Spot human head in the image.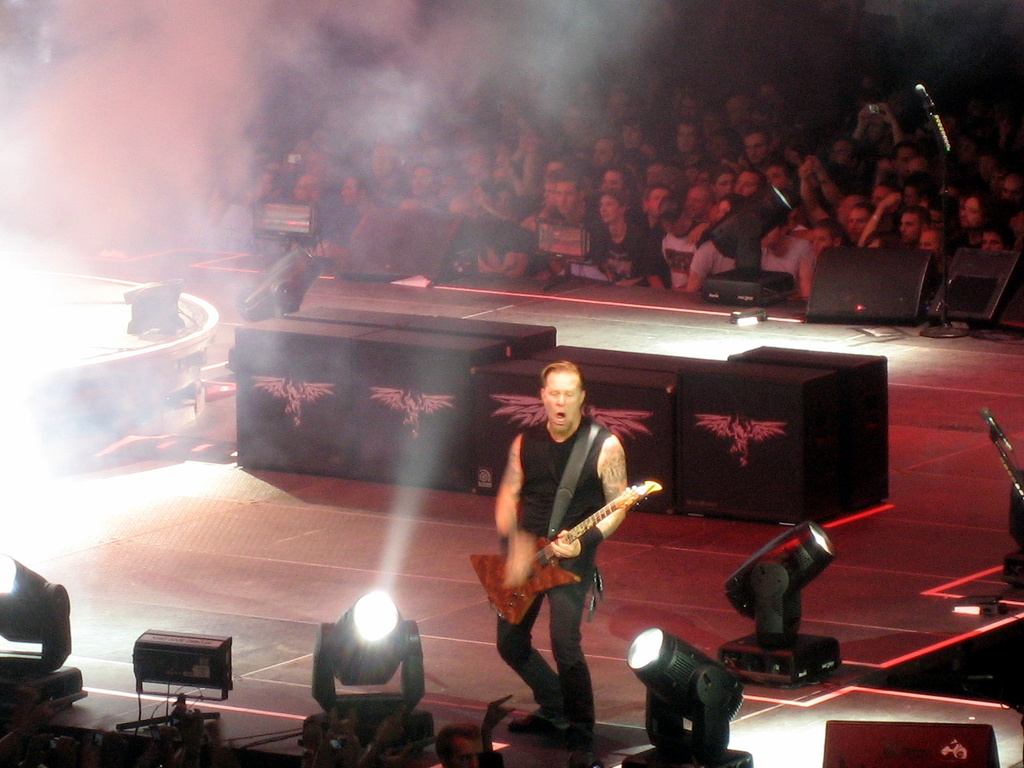
human head found at box=[718, 196, 740, 218].
